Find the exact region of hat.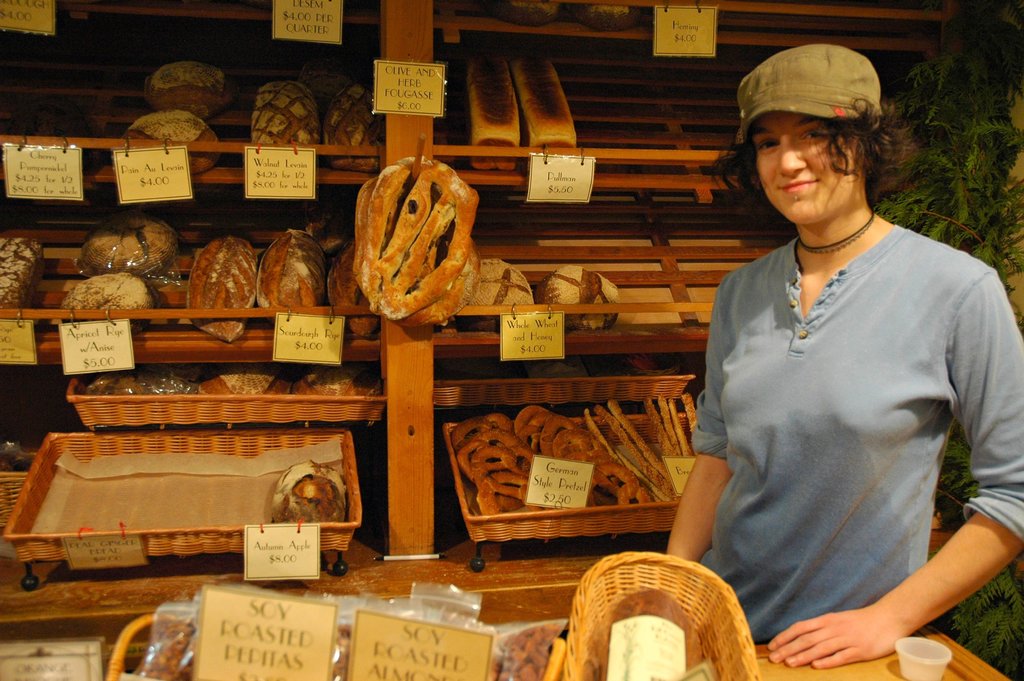
Exact region: BBox(739, 42, 886, 142).
